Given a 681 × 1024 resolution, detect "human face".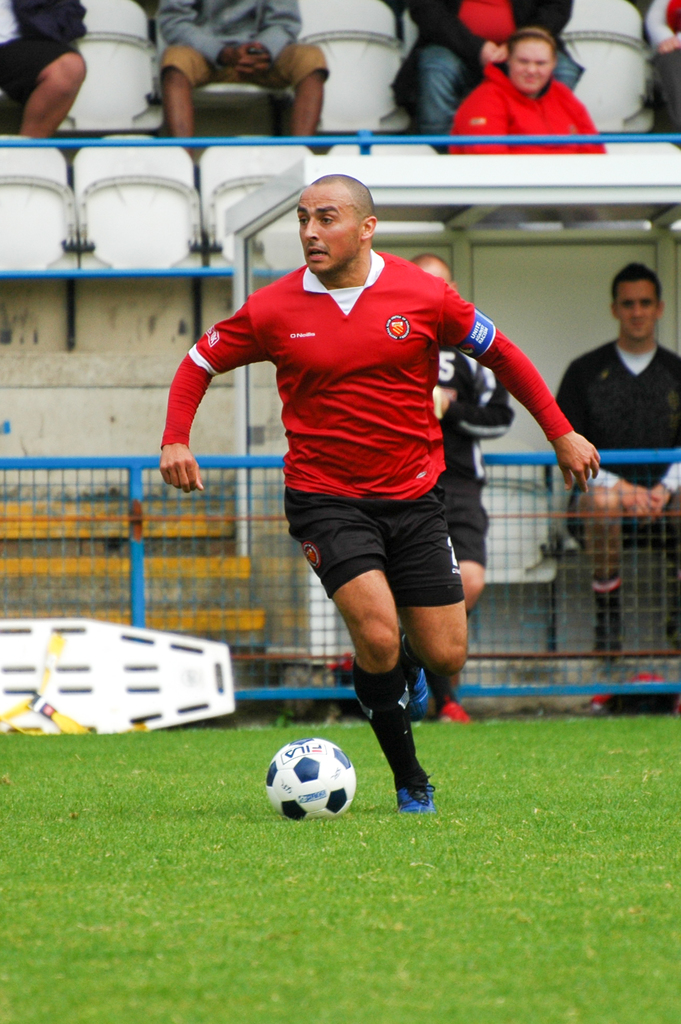
296, 189, 361, 273.
